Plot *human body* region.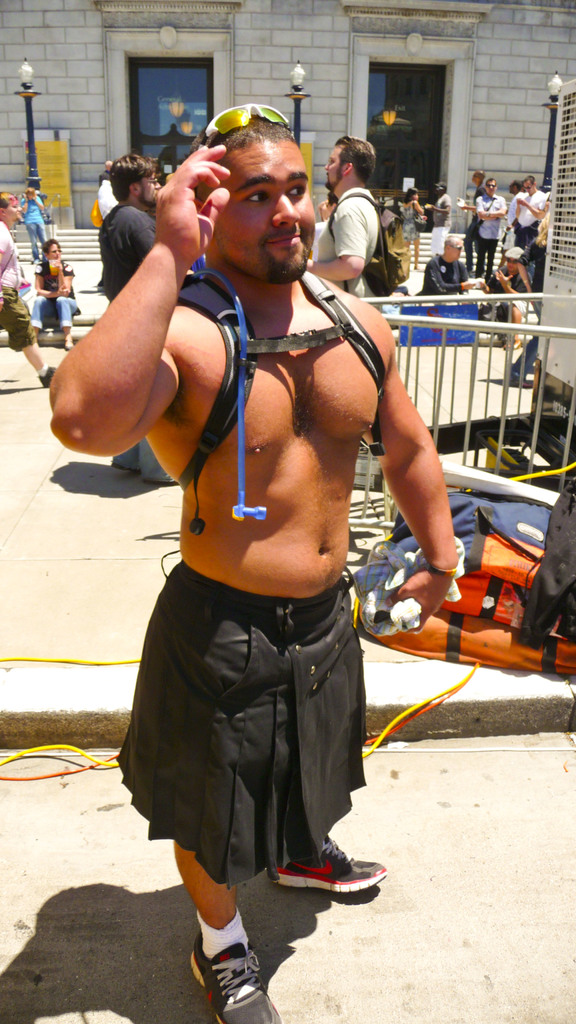
Plotted at left=483, top=255, right=538, bottom=321.
